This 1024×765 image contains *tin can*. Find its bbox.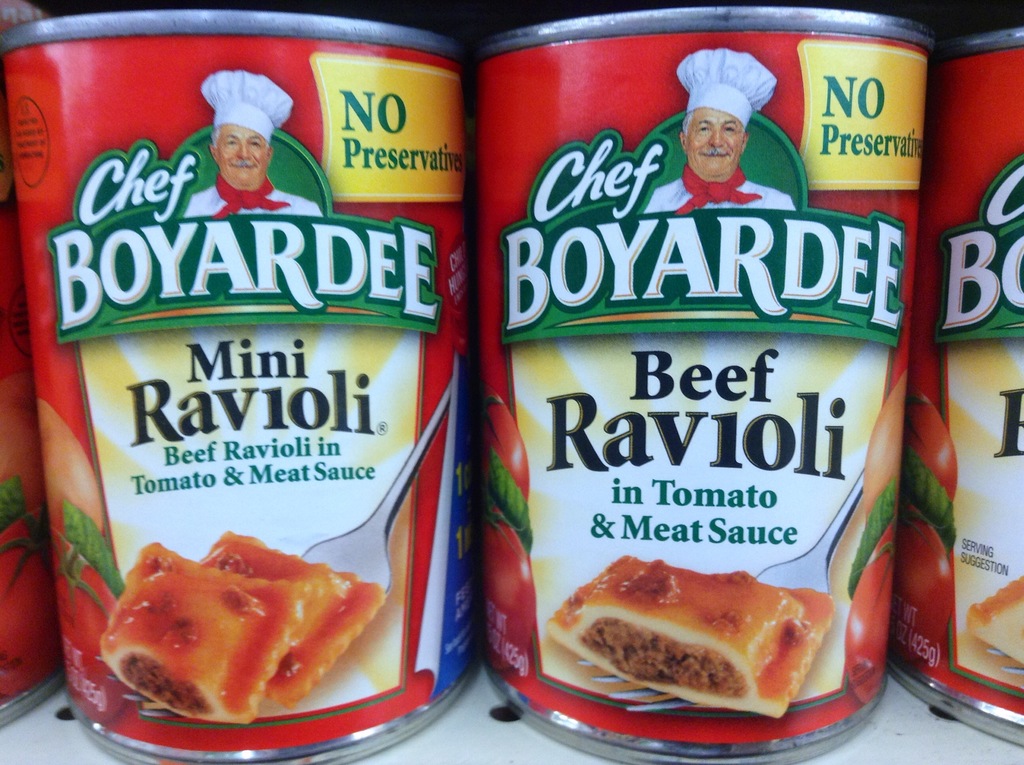
bbox=[0, 6, 484, 761].
